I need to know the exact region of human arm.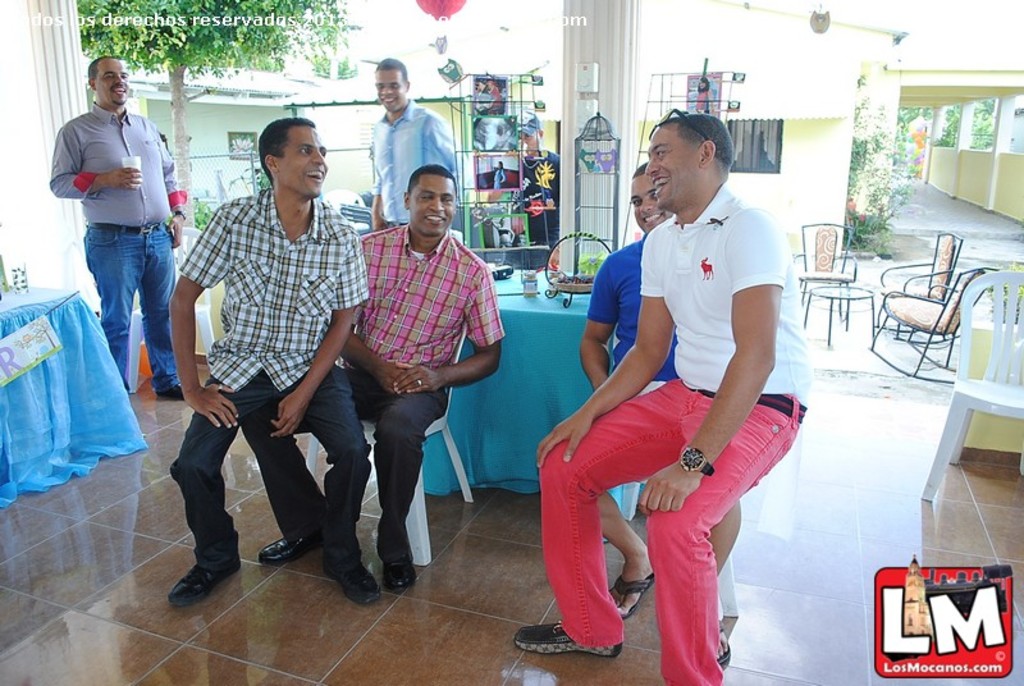
Region: 394 265 507 397.
